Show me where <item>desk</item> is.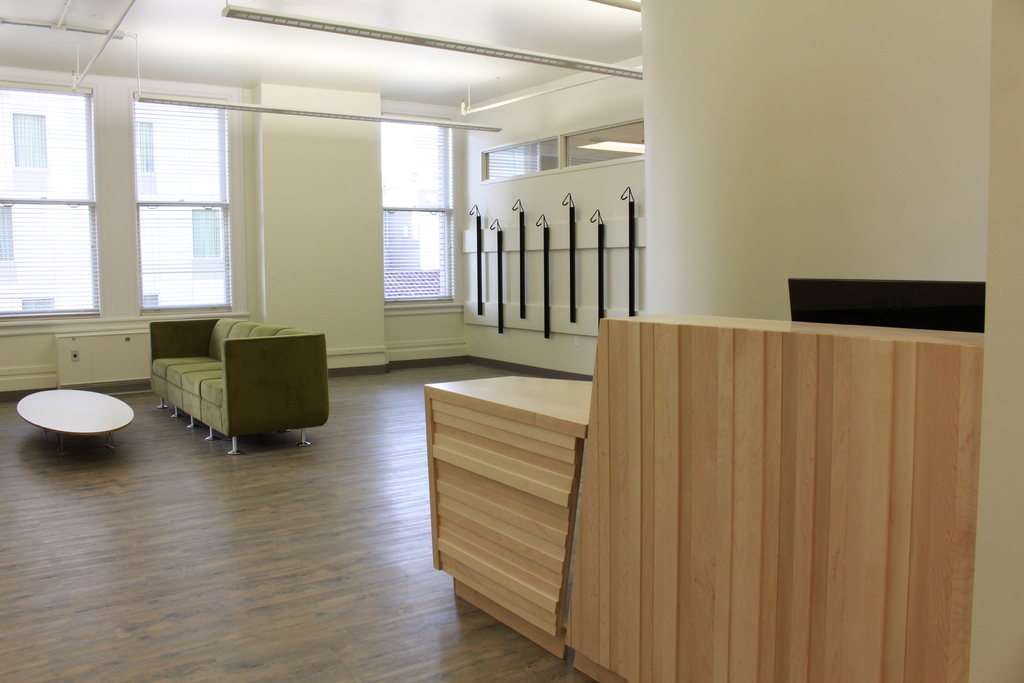
<item>desk</item> is at {"x1": 423, "y1": 375, "x2": 591, "y2": 662}.
